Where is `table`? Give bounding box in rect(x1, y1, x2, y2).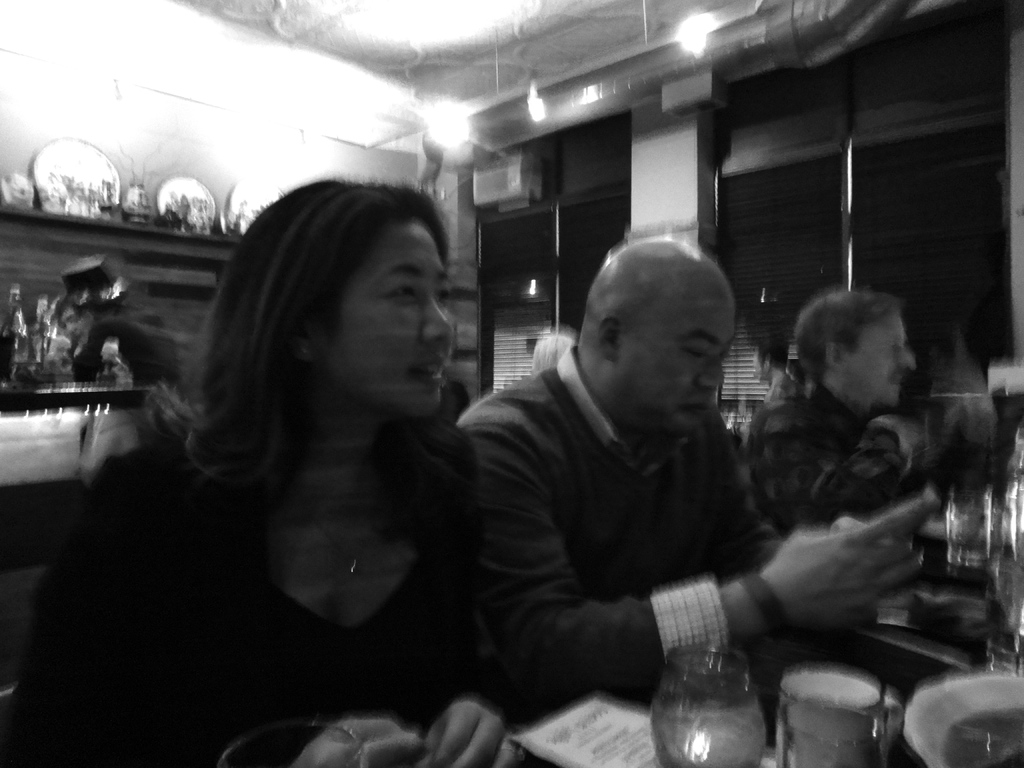
rect(513, 532, 1023, 767).
